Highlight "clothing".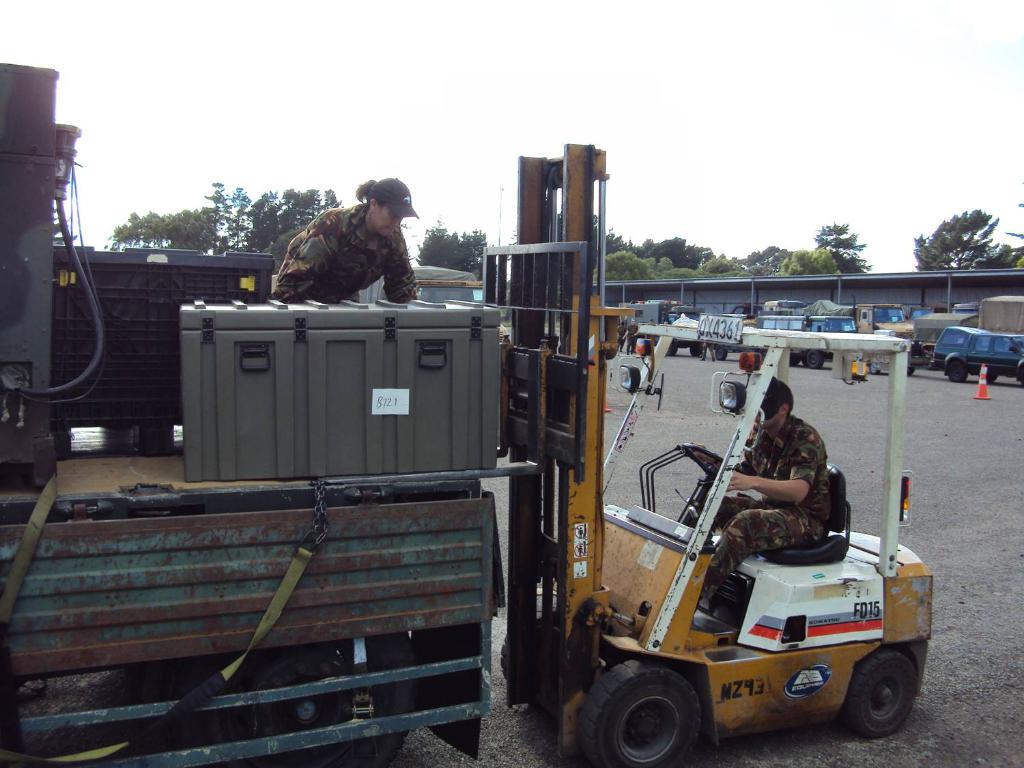
Highlighted region: x1=271 y1=206 x2=419 y2=302.
